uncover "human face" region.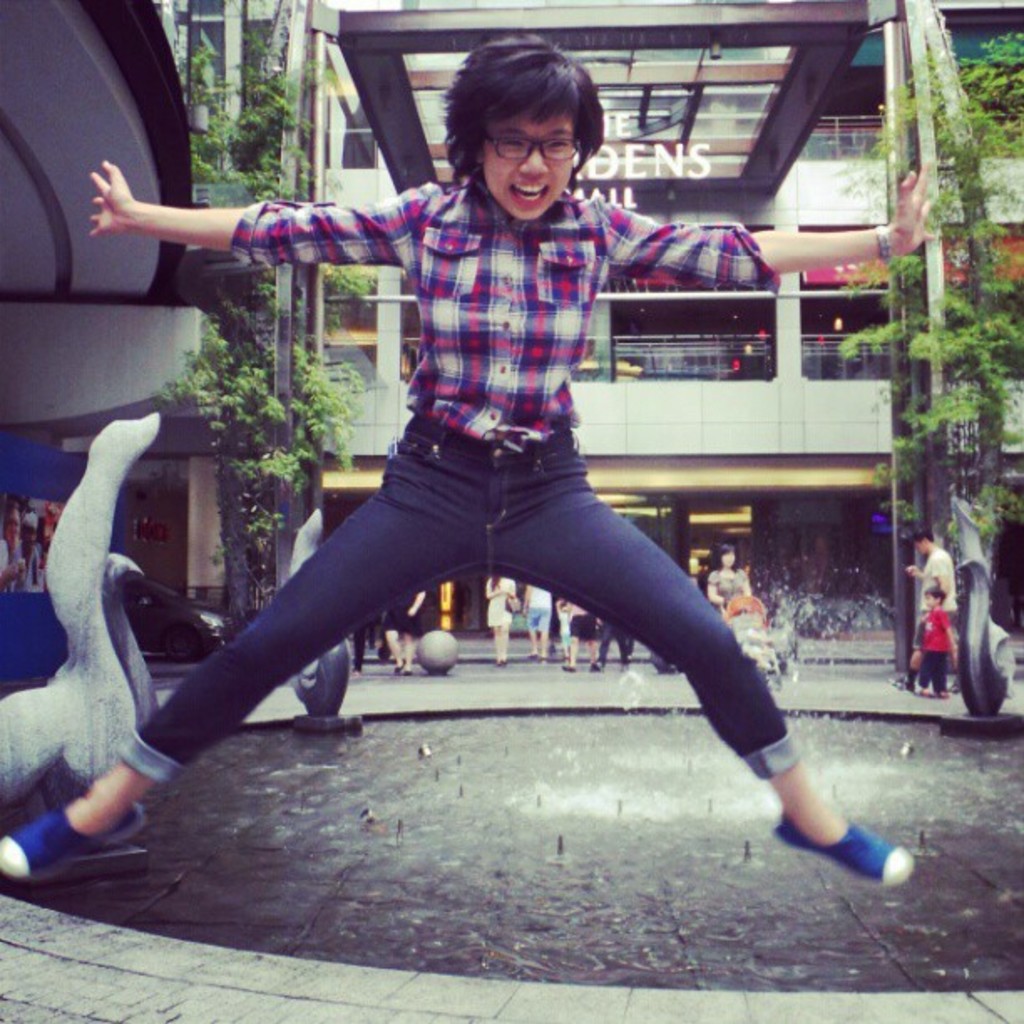
Uncovered: (485,120,576,221).
